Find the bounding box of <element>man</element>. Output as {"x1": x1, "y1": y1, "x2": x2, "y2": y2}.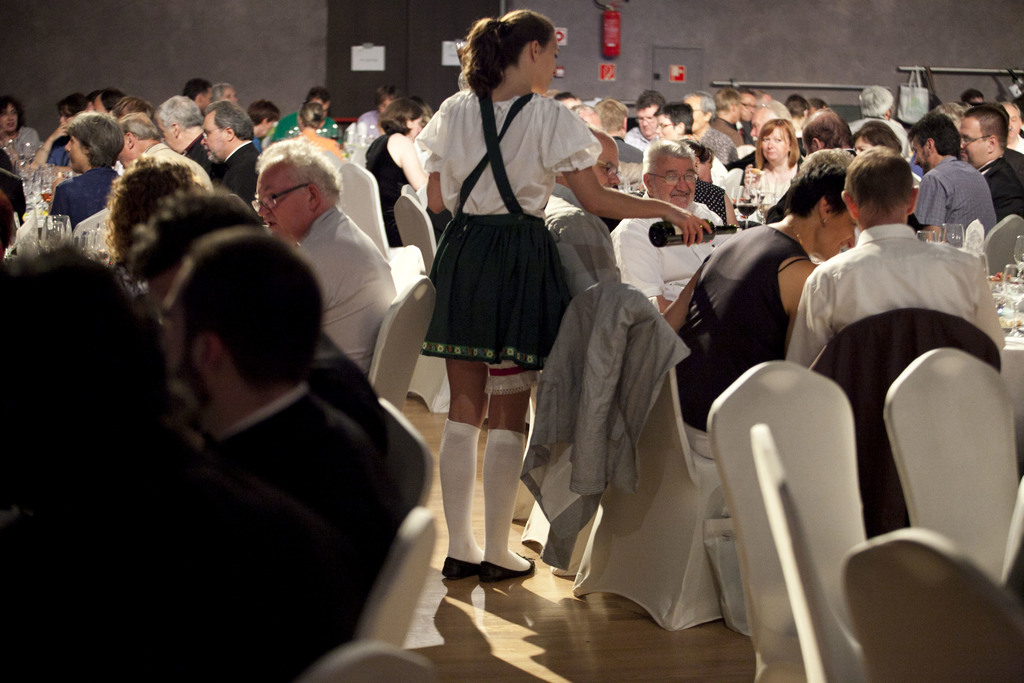
{"x1": 100, "y1": 86, "x2": 146, "y2": 115}.
